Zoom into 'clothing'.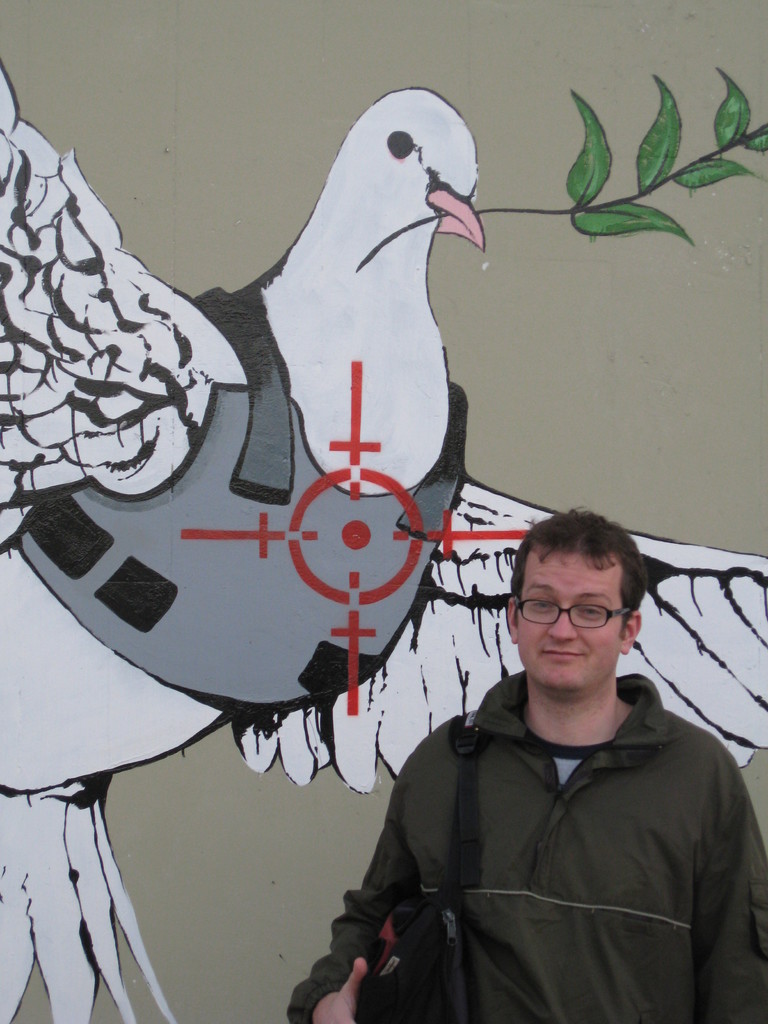
Zoom target: locate(289, 653, 738, 1016).
